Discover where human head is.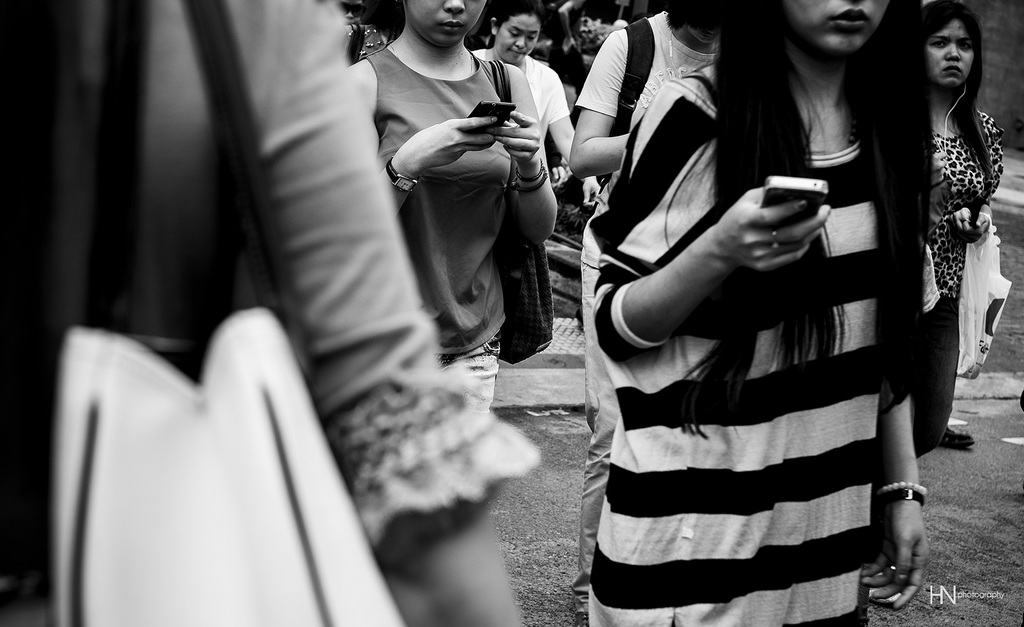
Discovered at rect(929, 8, 994, 92).
